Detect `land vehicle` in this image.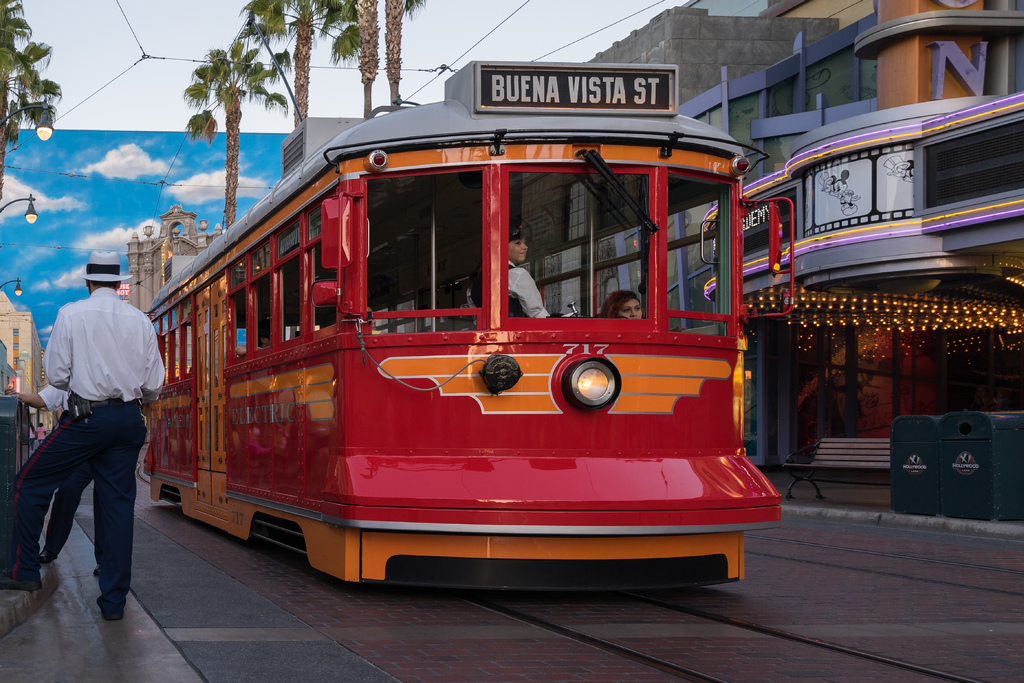
Detection: box=[145, 58, 781, 588].
